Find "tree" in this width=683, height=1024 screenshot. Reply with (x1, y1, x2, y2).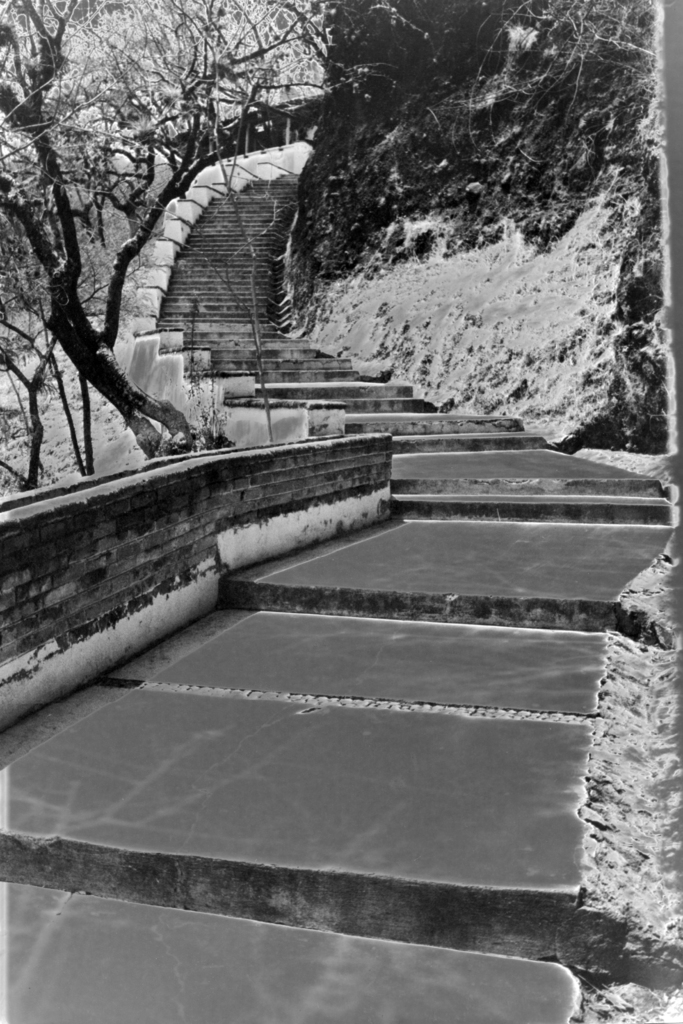
(0, 0, 402, 460).
